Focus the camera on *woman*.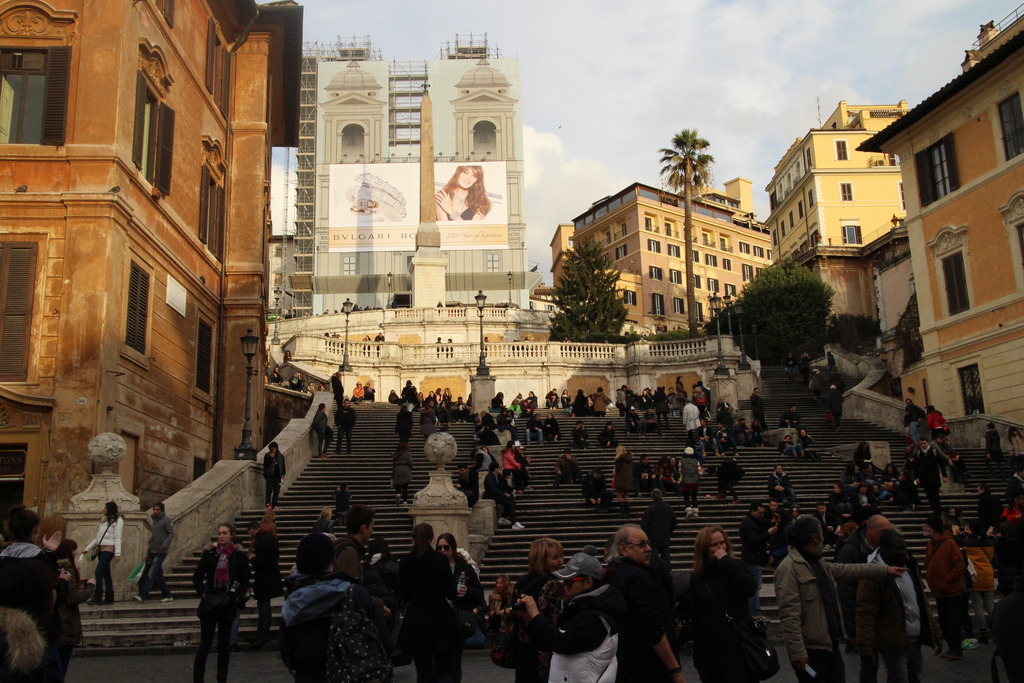
Focus region: detection(506, 541, 565, 682).
